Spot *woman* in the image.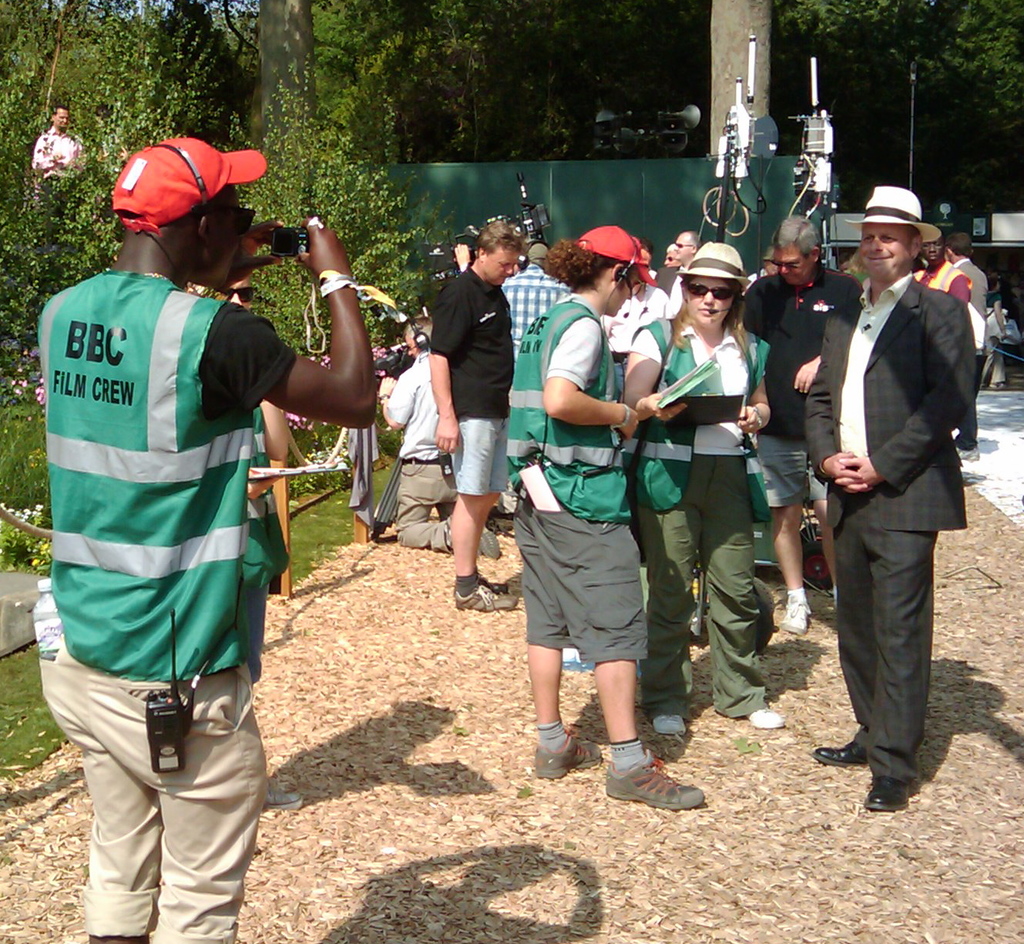
*woman* found at rect(493, 225, 676, 821).
